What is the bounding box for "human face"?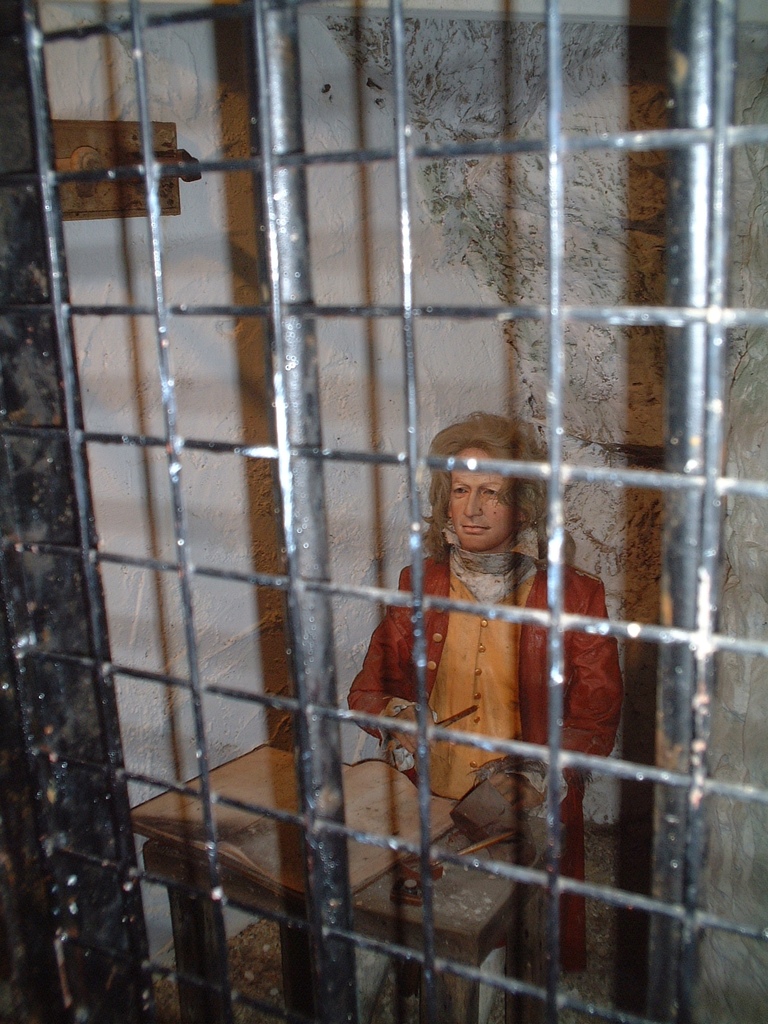
[445, 447, 508, 550].
